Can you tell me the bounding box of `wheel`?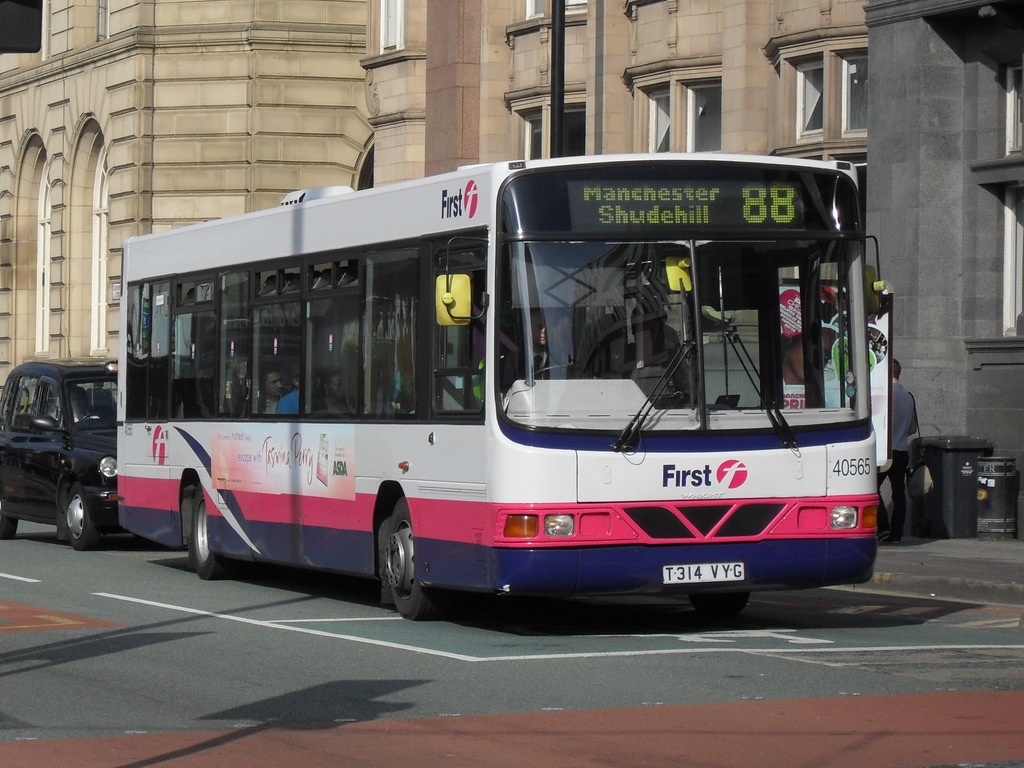
pyautogui.locateOnScreen(56, 470, 109, 555).
